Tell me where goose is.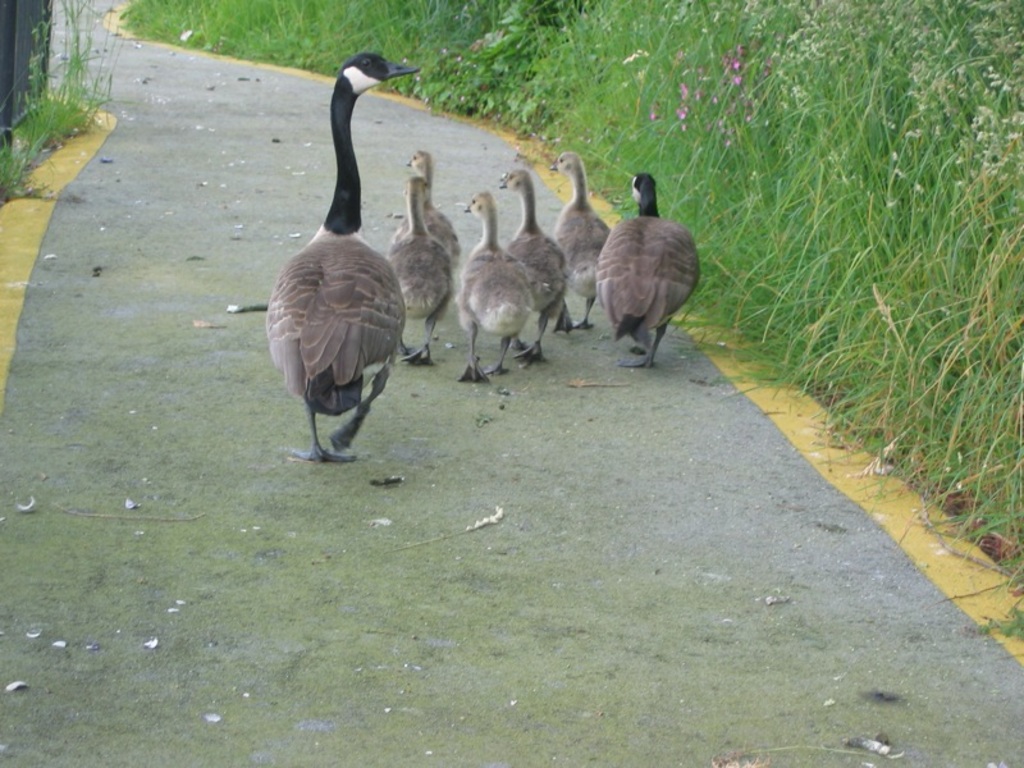
goose is at Rect(404, 143, 451, 302).
